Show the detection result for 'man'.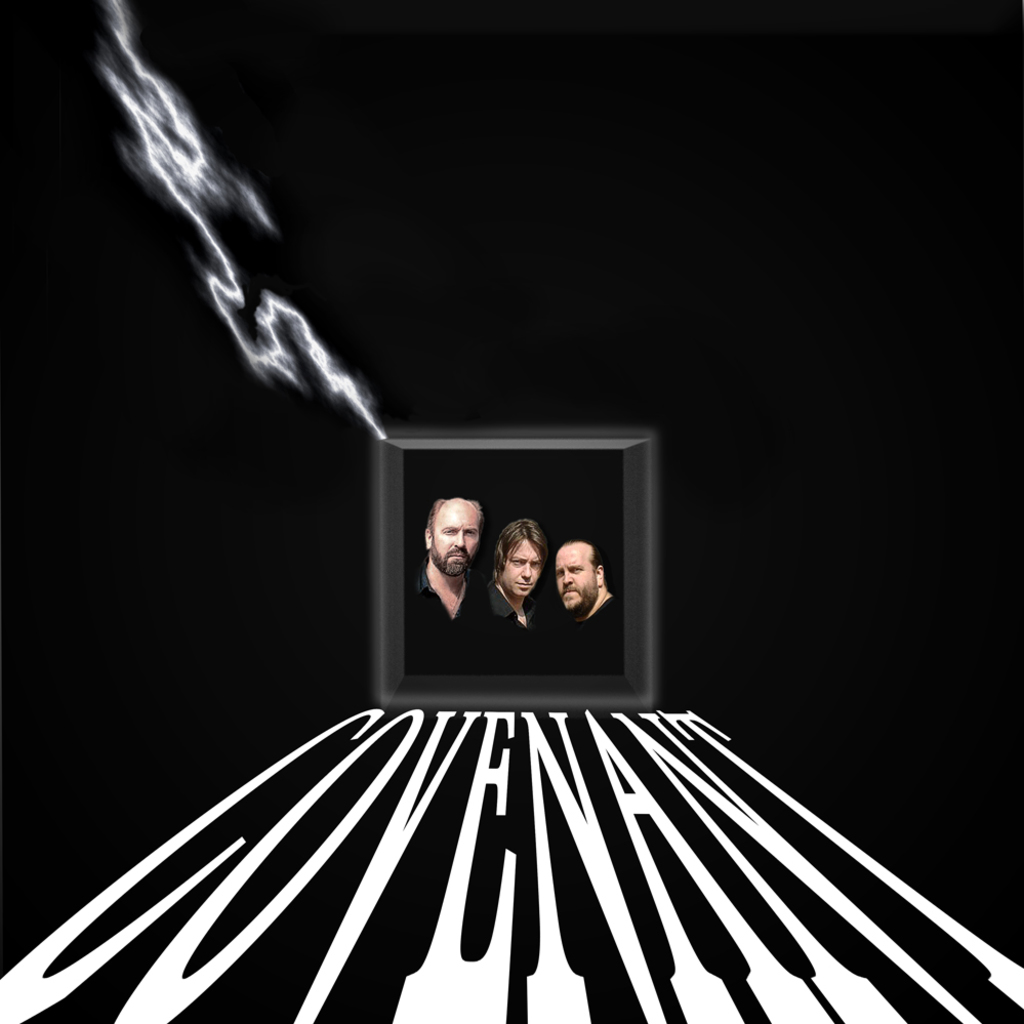
rect(484, 519, 549, 683).
